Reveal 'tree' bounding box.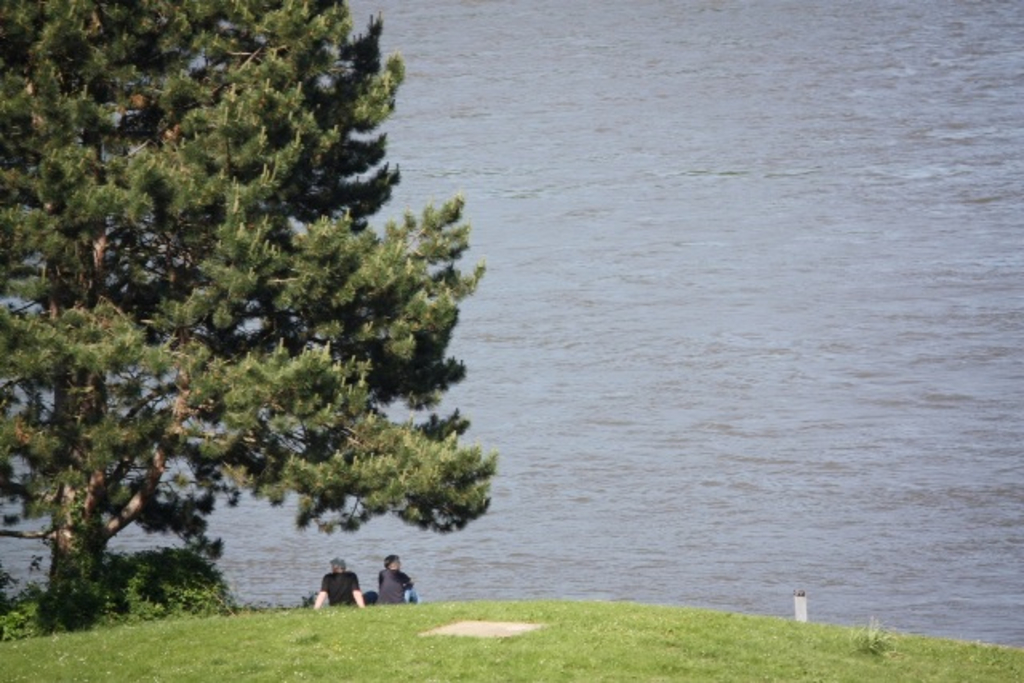
Revealed: box(13, 13, 518, 609).
